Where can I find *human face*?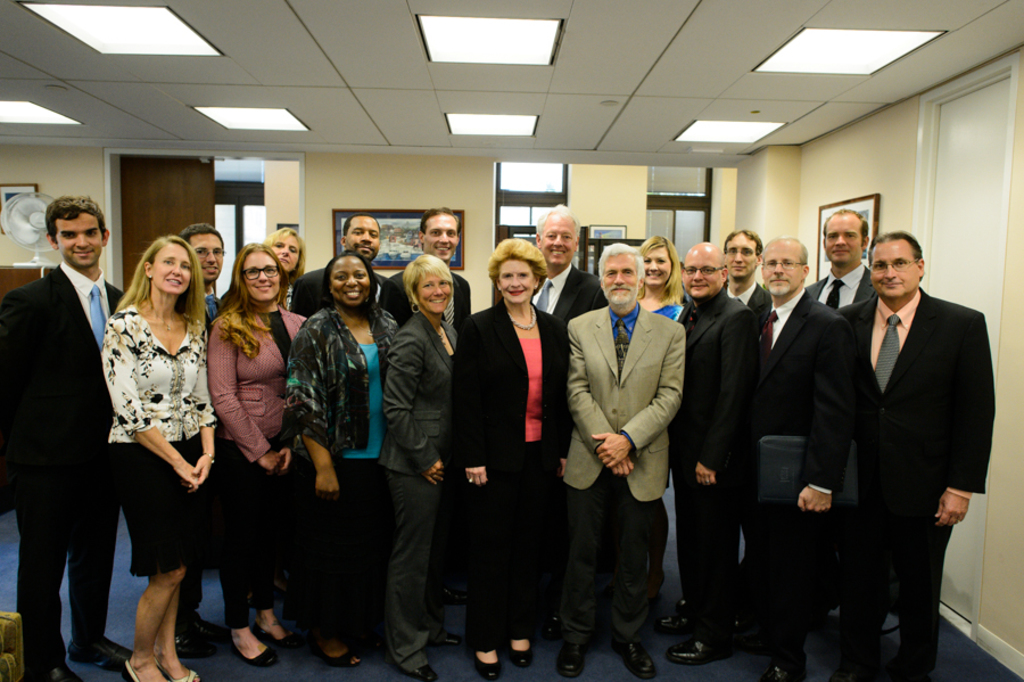
You can find it at bbox=[761, 247, 799, 291].
